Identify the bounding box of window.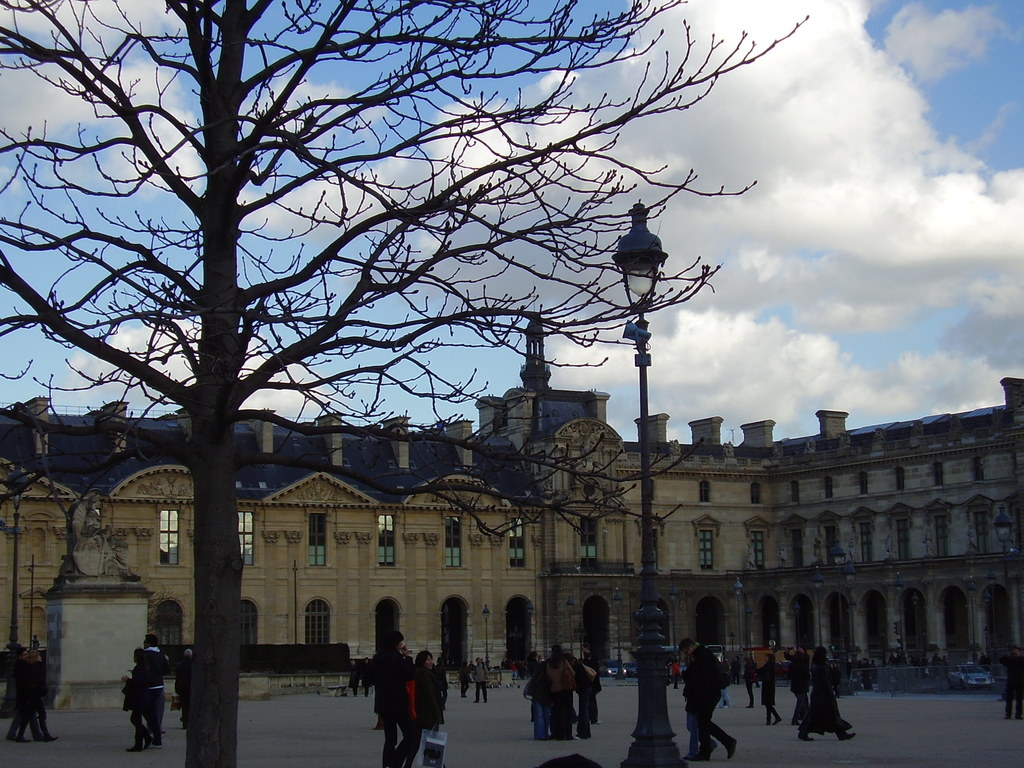
crop(892, 518, 911, 562).
